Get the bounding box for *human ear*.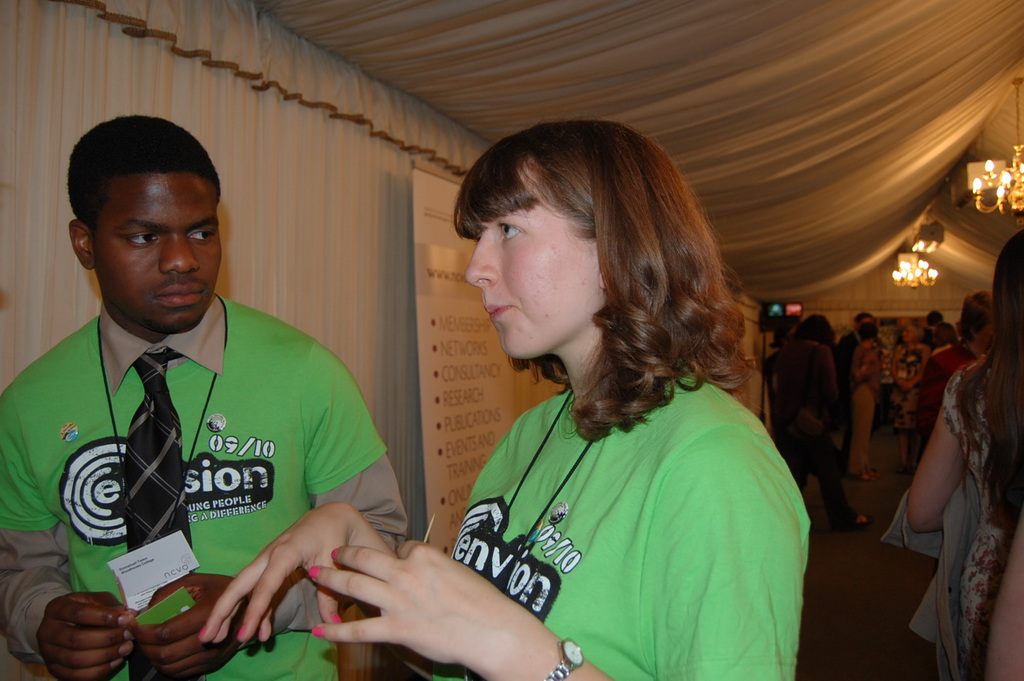
[left=69, top=220, right=90, bottom=269].
